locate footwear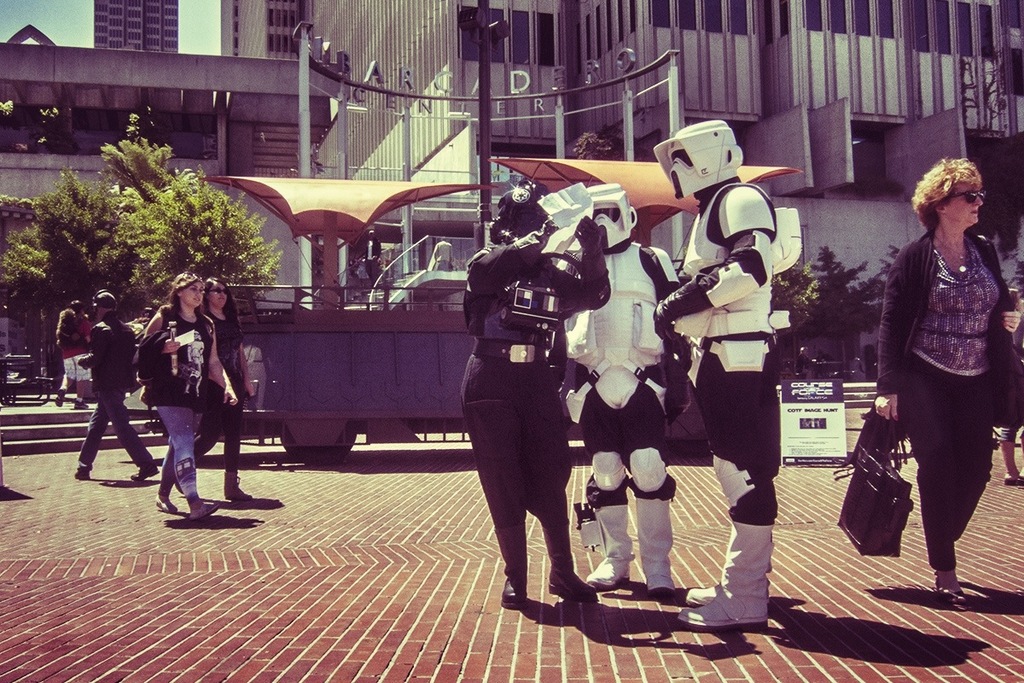
bbox=(57, 388, 64, 407)
